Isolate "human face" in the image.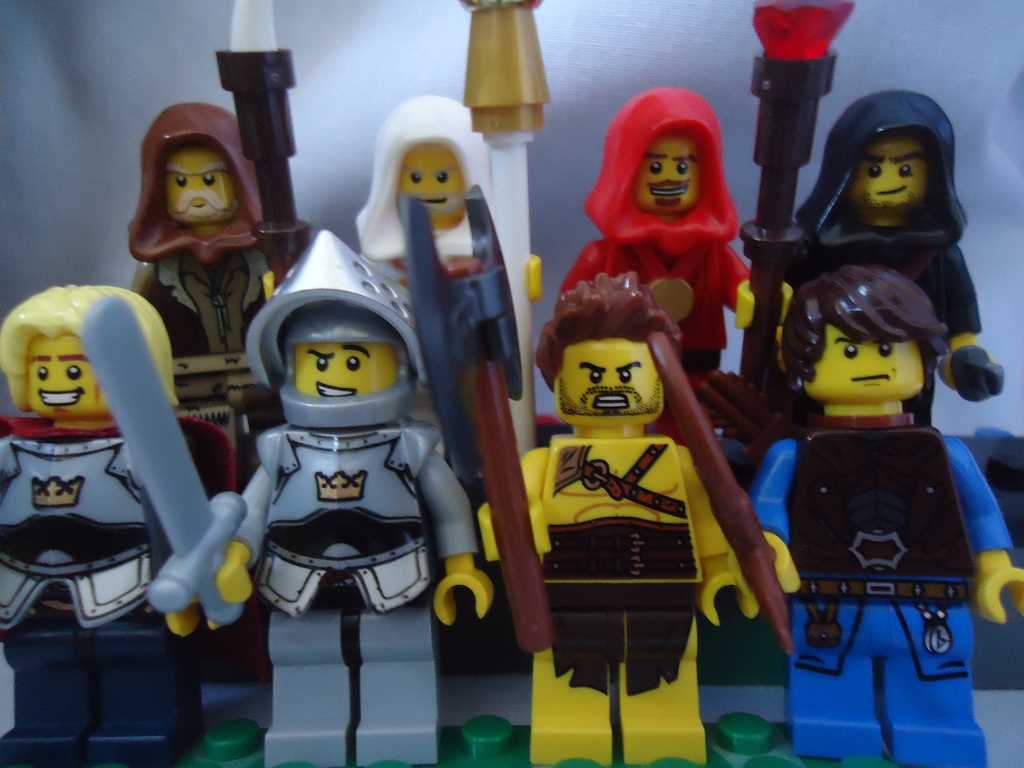
Isolated region: x1=292 y1=341 x2=397 y2=402.
